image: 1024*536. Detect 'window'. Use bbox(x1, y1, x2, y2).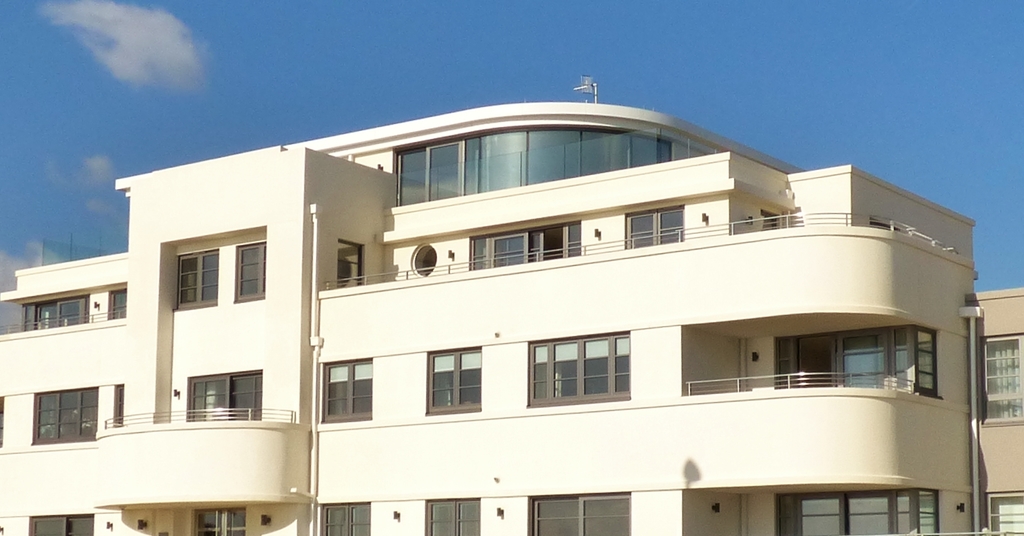
bbox(464, 223, 577, 274).
